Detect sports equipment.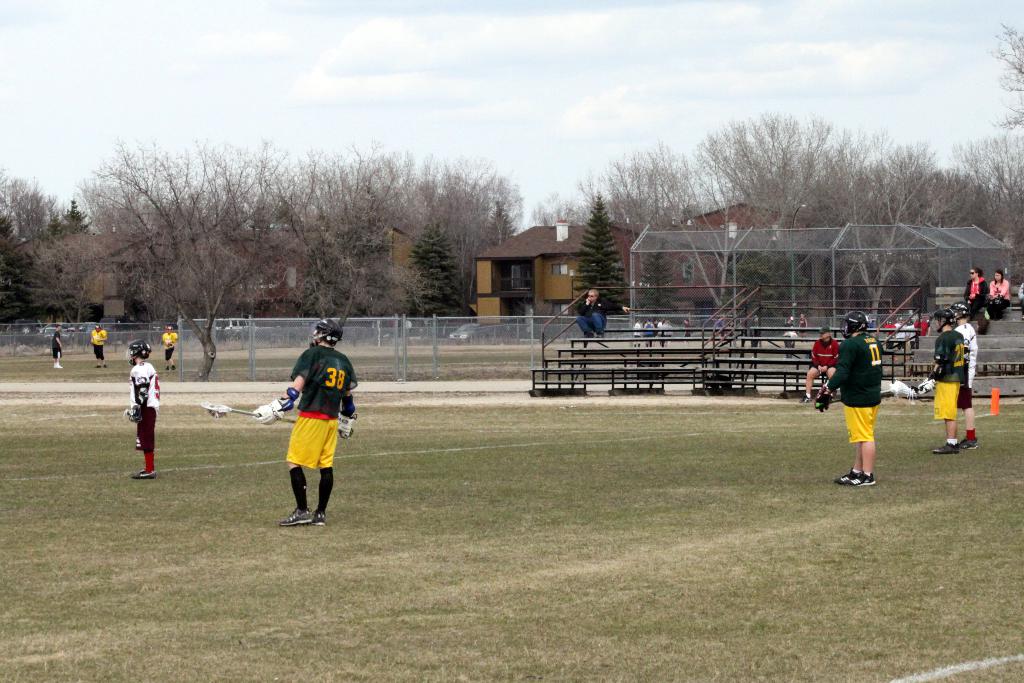
Detected at [left=338, top=412, right=359, bottom=440].
